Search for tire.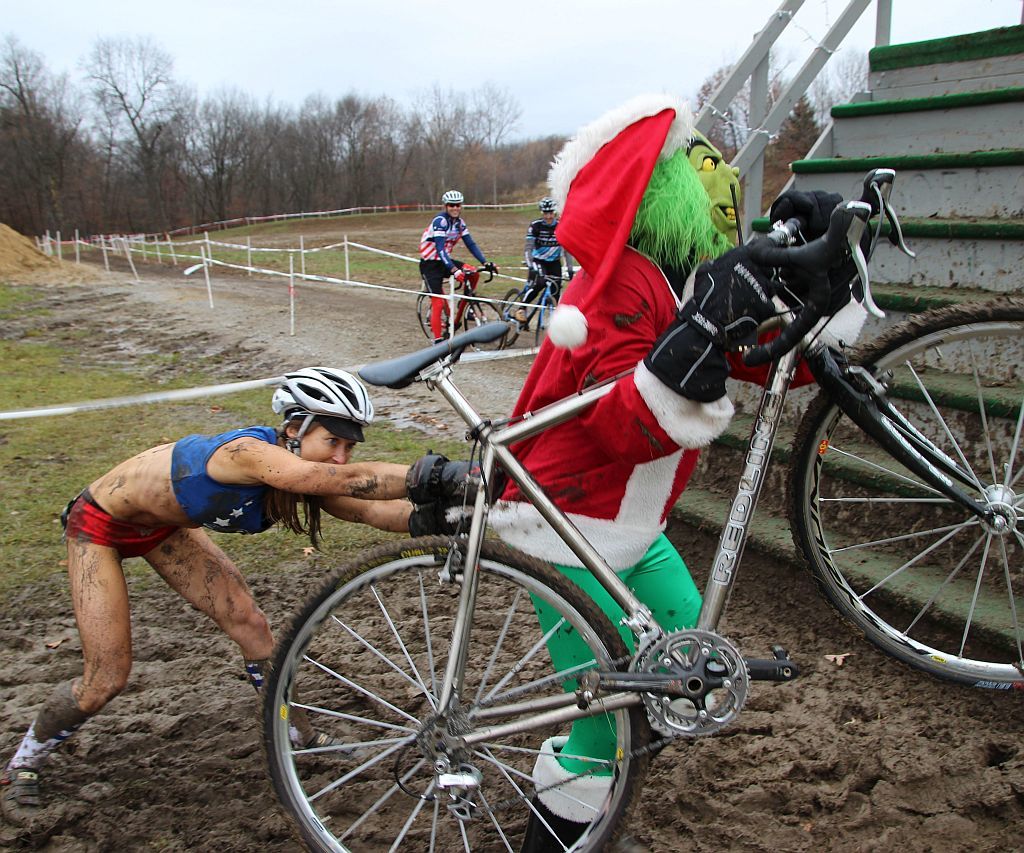
Found at left=505, top=289, right=527, bottom=344.
